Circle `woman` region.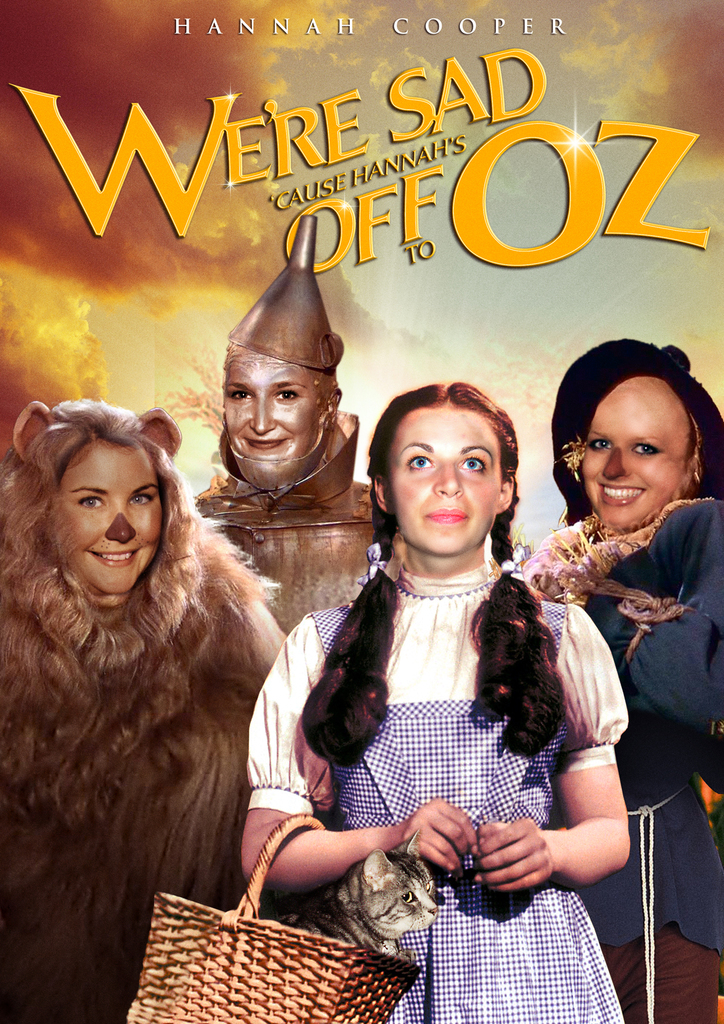
Region: box(204, 205, 386, 652).
